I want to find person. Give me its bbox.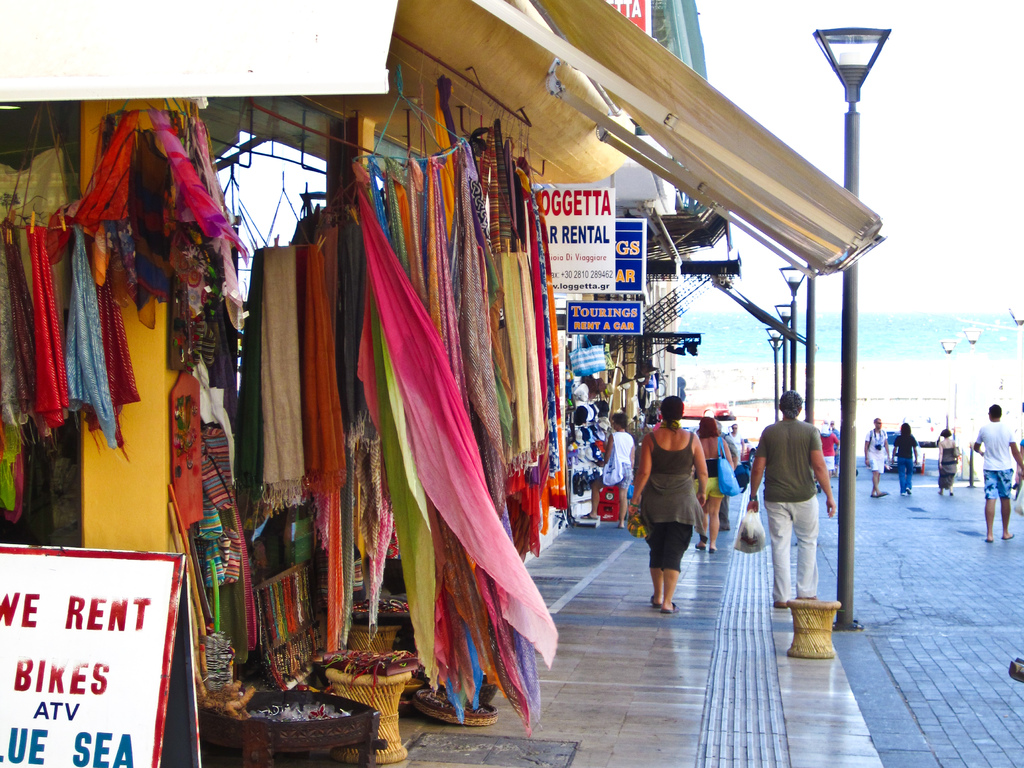
{"x1": 935, "y1": 429, "x2": 959, "y2": 499}.
